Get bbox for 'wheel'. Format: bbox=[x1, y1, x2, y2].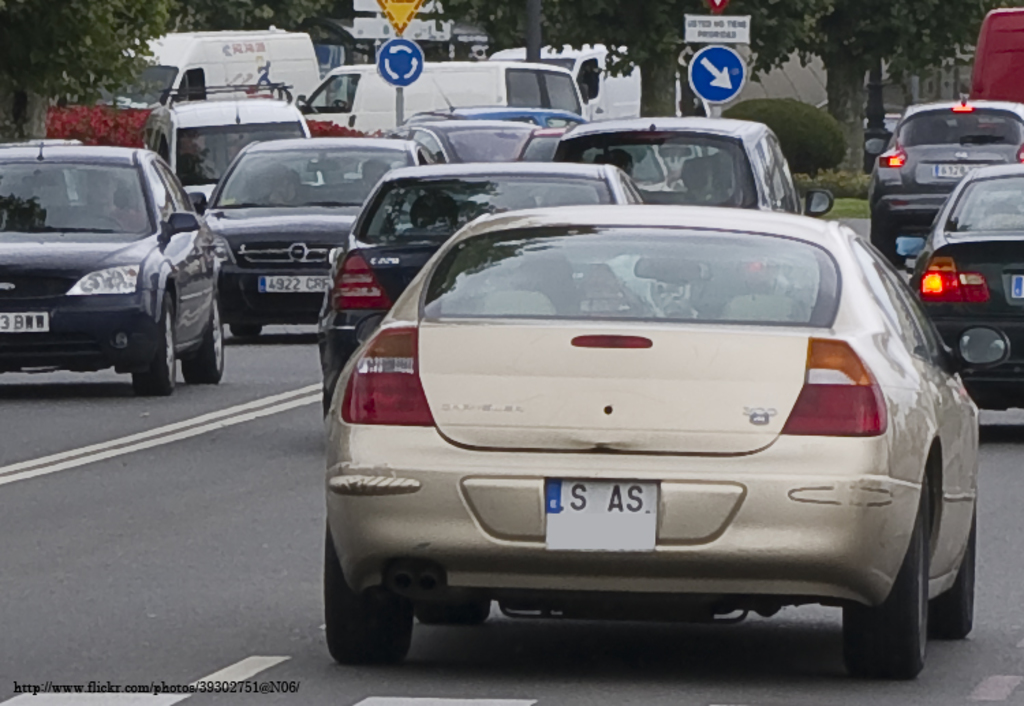
bbox=[414, 601, 492, 631].
